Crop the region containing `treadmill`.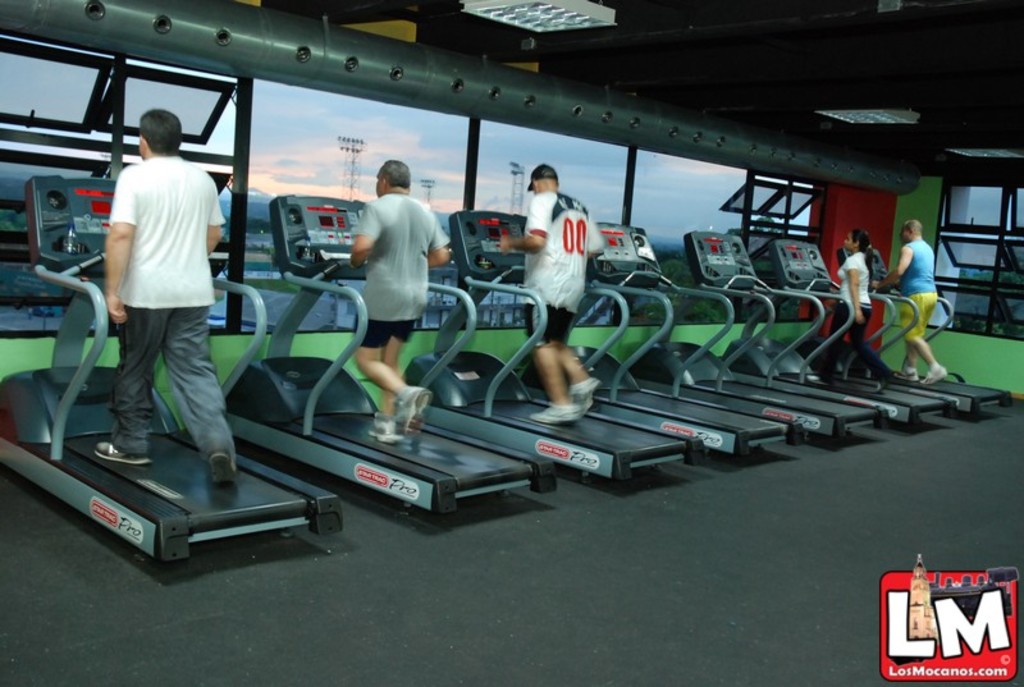
Crop region: {"x1": 773, "y1": 238, "x2": 964, "y2": 421}.
